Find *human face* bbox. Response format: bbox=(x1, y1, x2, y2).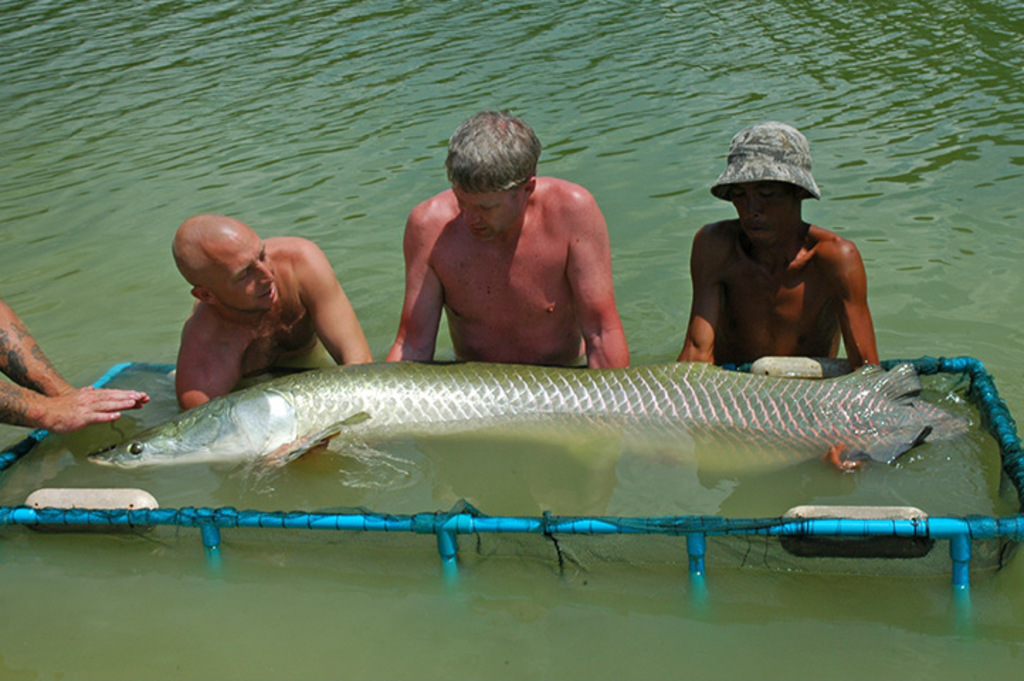
bbox=(729, 179, 800, 244).
